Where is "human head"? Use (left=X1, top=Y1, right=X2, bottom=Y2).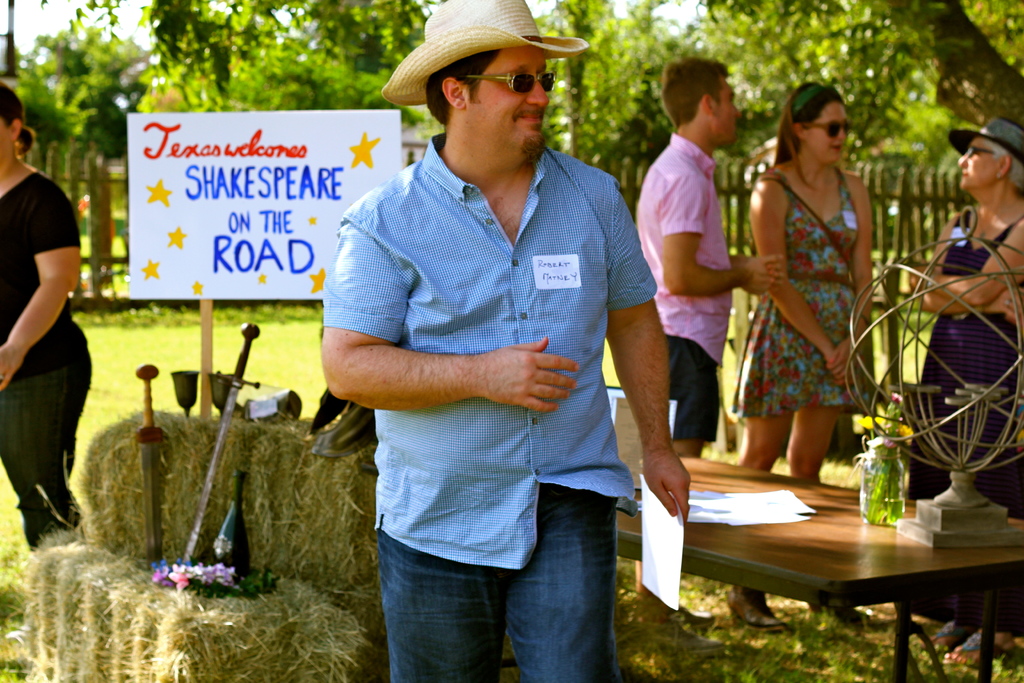
(left=957, top=119, right=1023, bottom=192).
